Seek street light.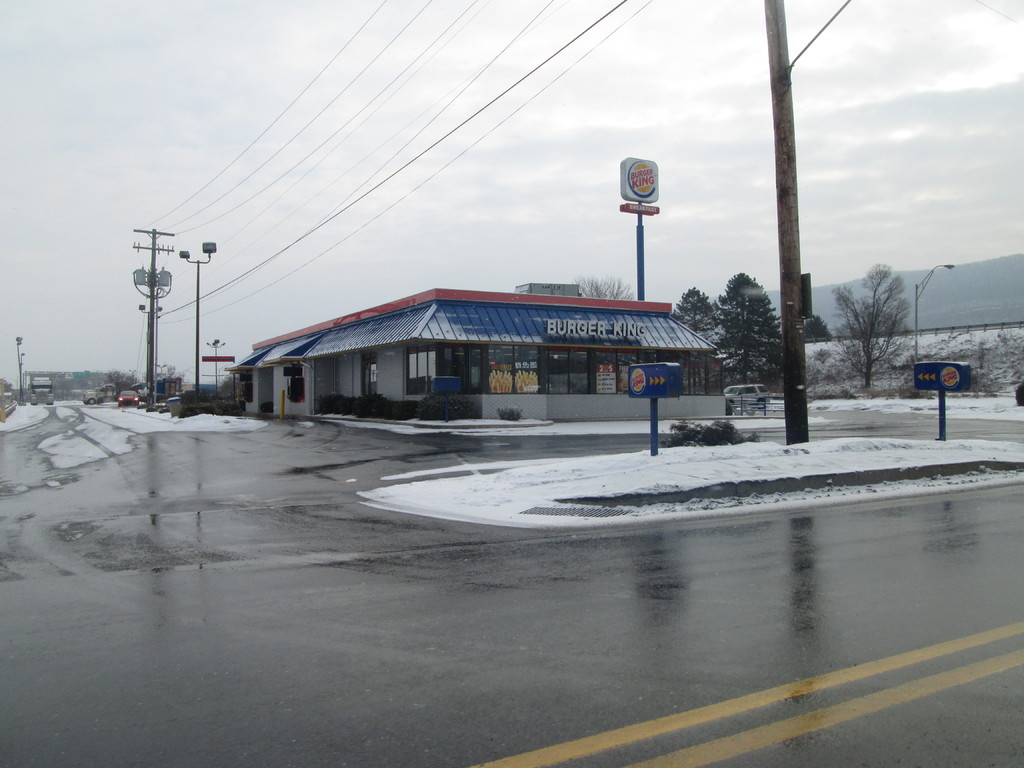
rect(909, 266, 950, 361).
